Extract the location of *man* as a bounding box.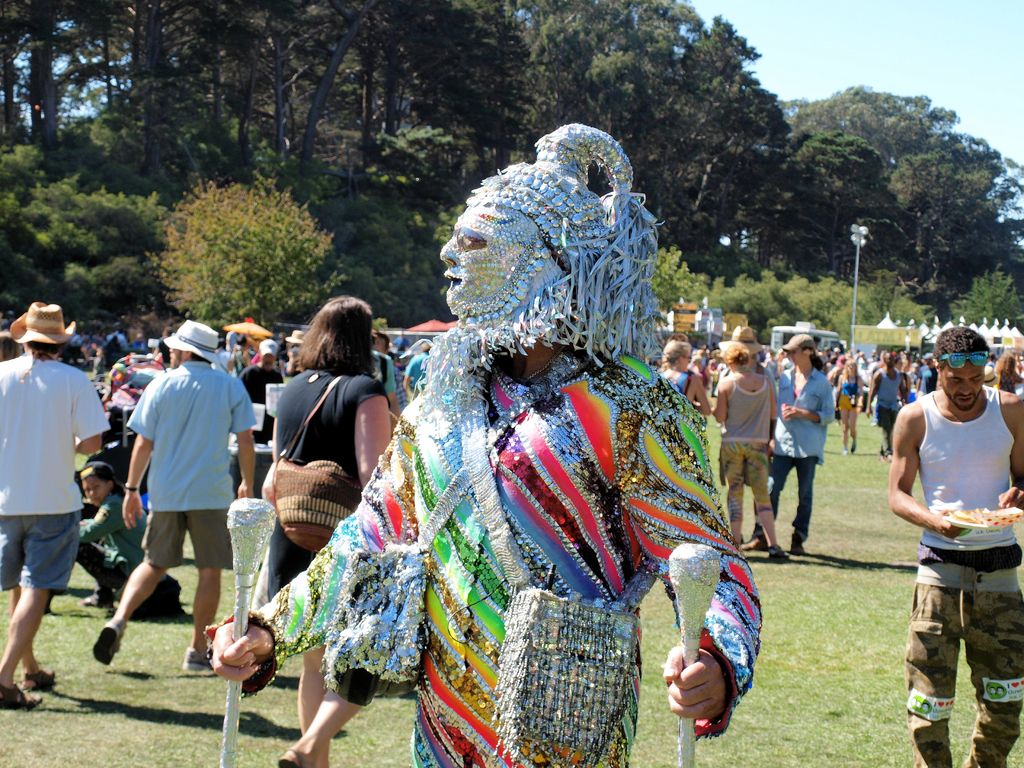
box(371, 331, 398, 413).
